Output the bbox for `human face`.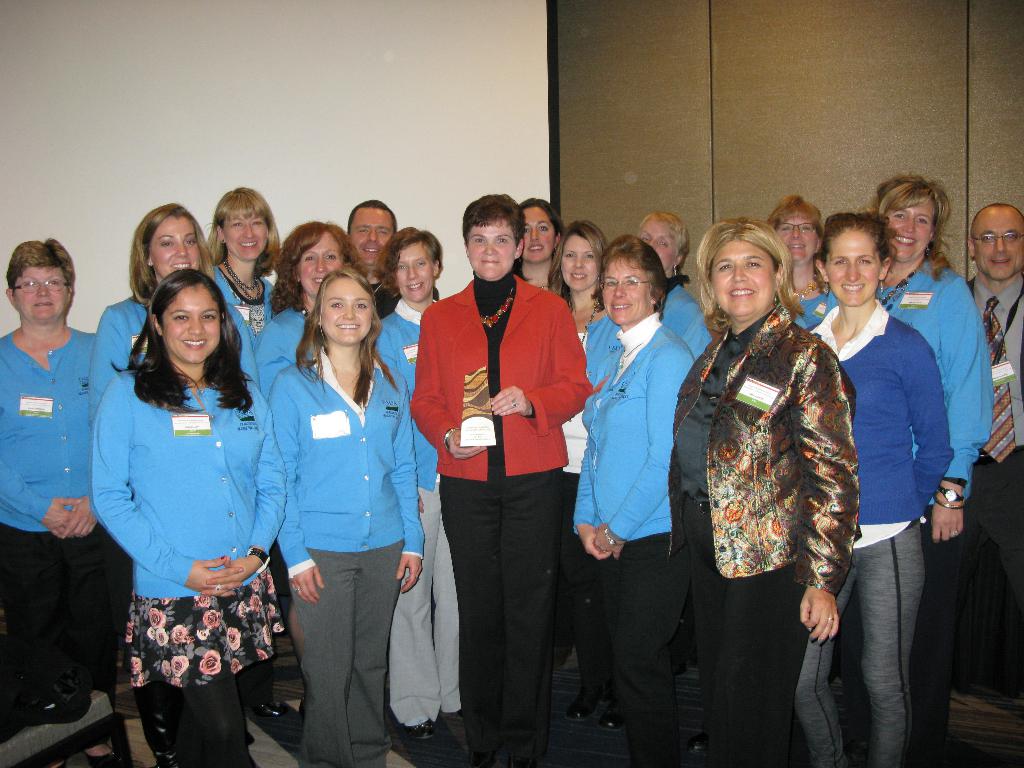
x1=641 y1=221 x2=675 y2=268.
